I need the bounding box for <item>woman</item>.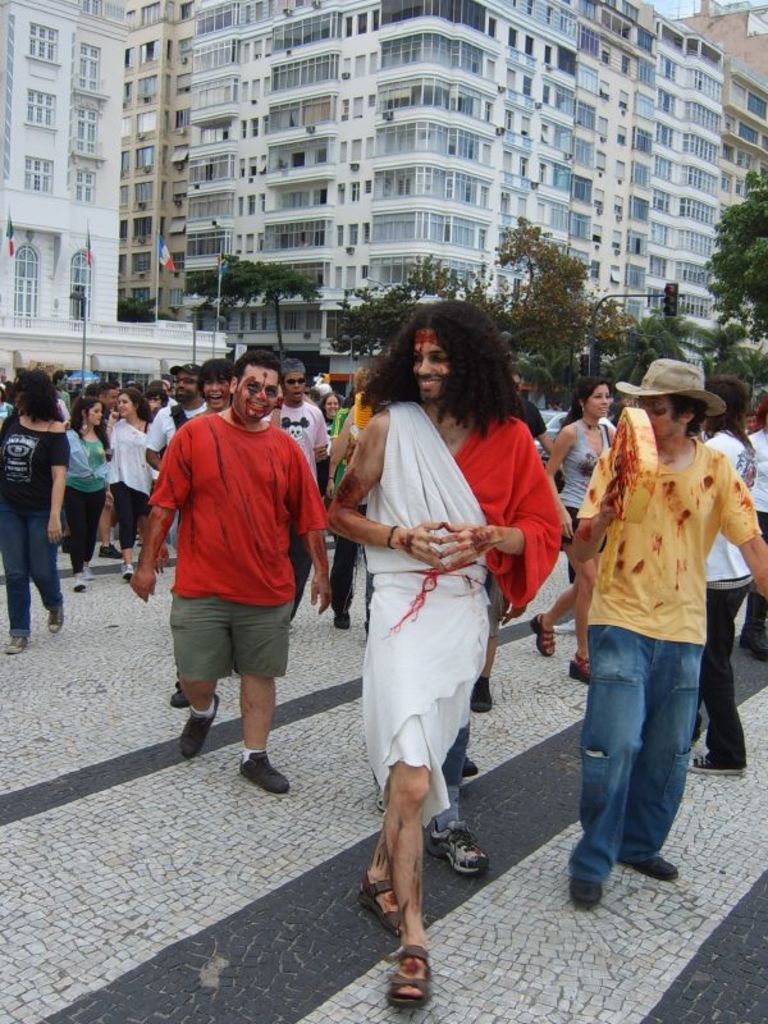
Here it is: region(0, 374, 77, 646).
